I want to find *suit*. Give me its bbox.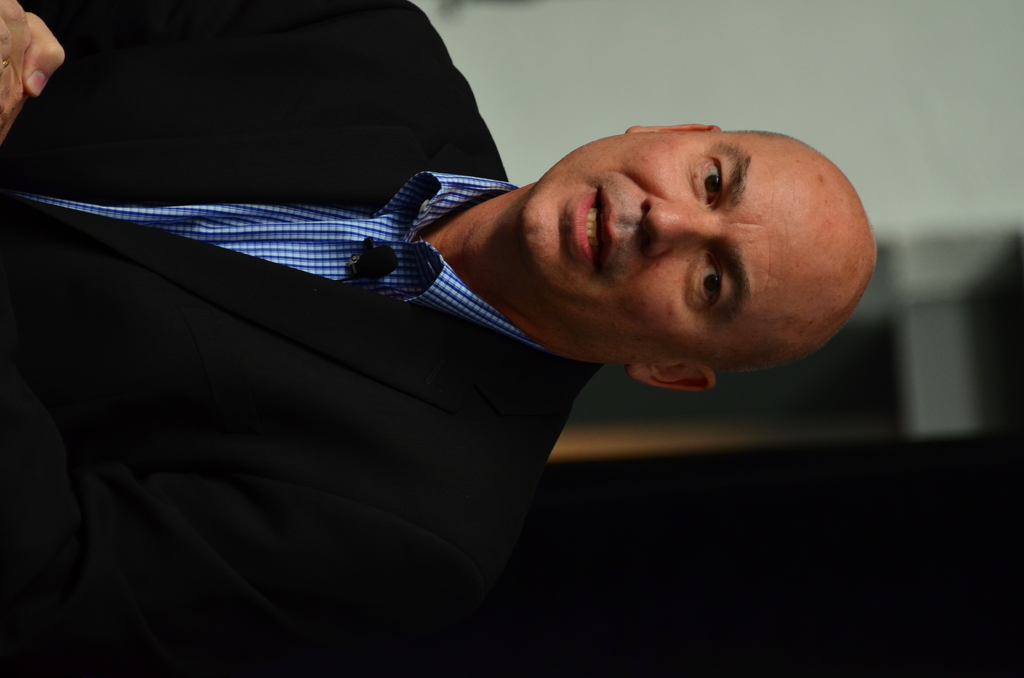
left=0, top=0, right=604, bottom=677.
